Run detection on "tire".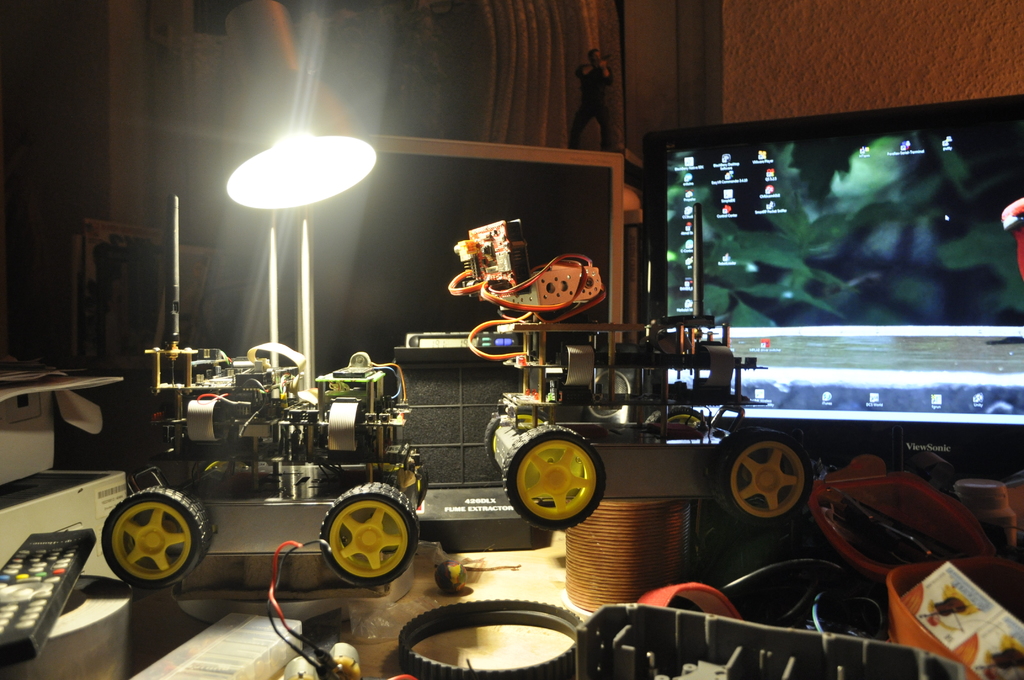
Result: x1=486, y1=419, x2=524, y2=469.
